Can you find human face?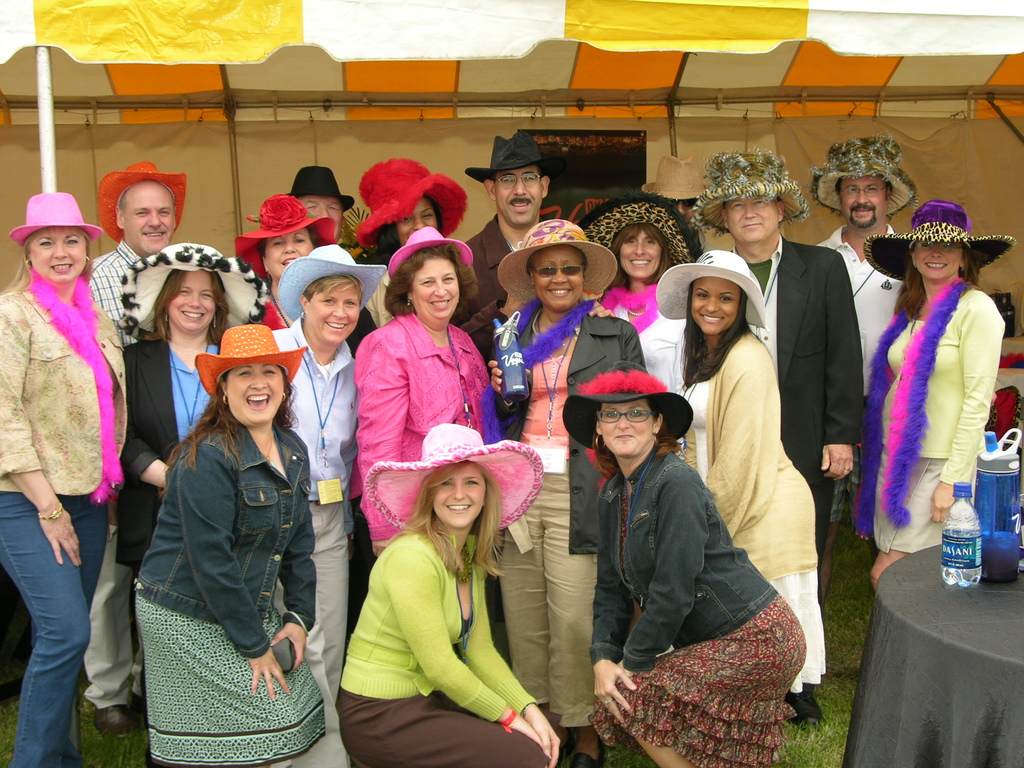
Yes, bounding box: bbox(424, 459, 488, 531).
